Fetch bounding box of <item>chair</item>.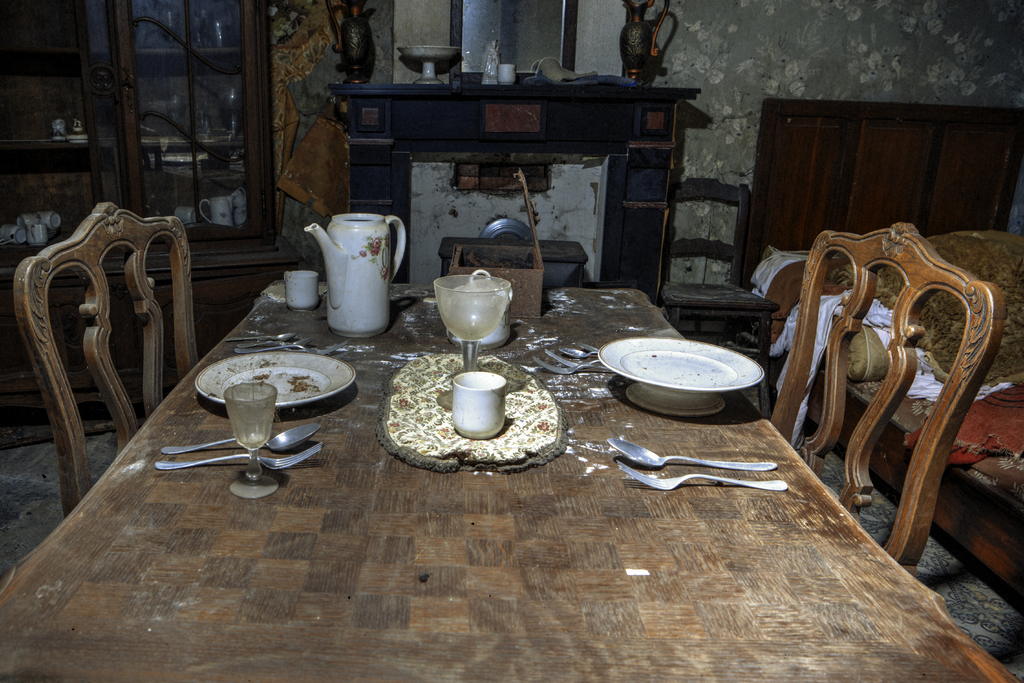
Bbox: box(14, 200, 195, 522).
